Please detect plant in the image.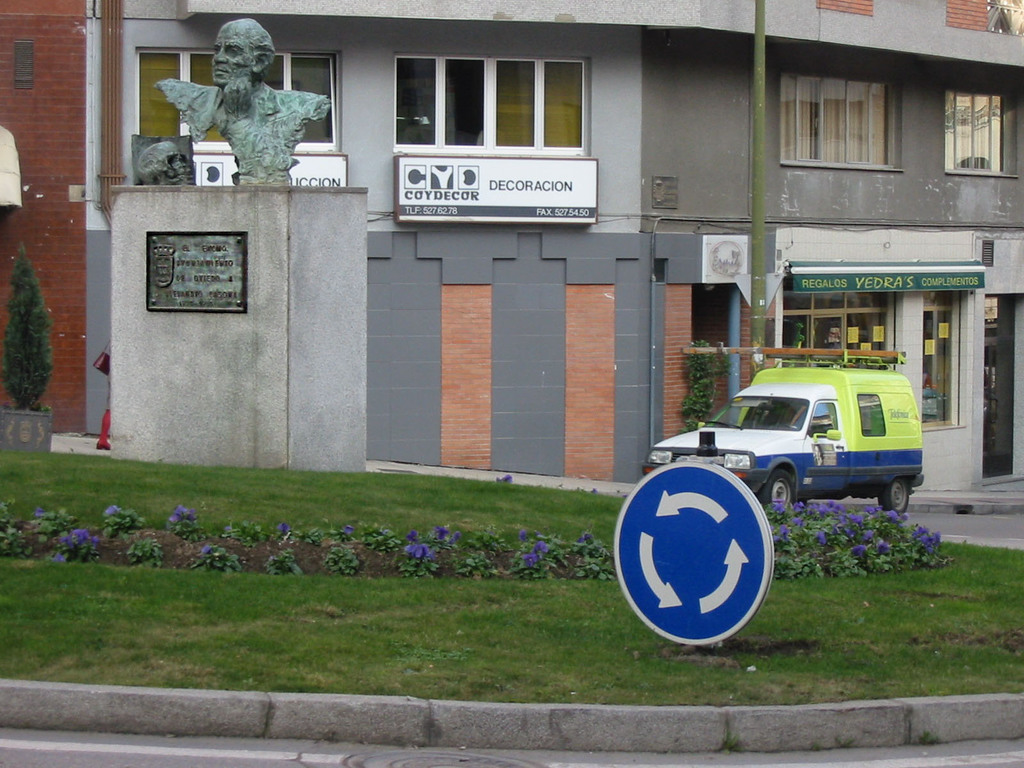
Rect(669, 339, 737, 425).
